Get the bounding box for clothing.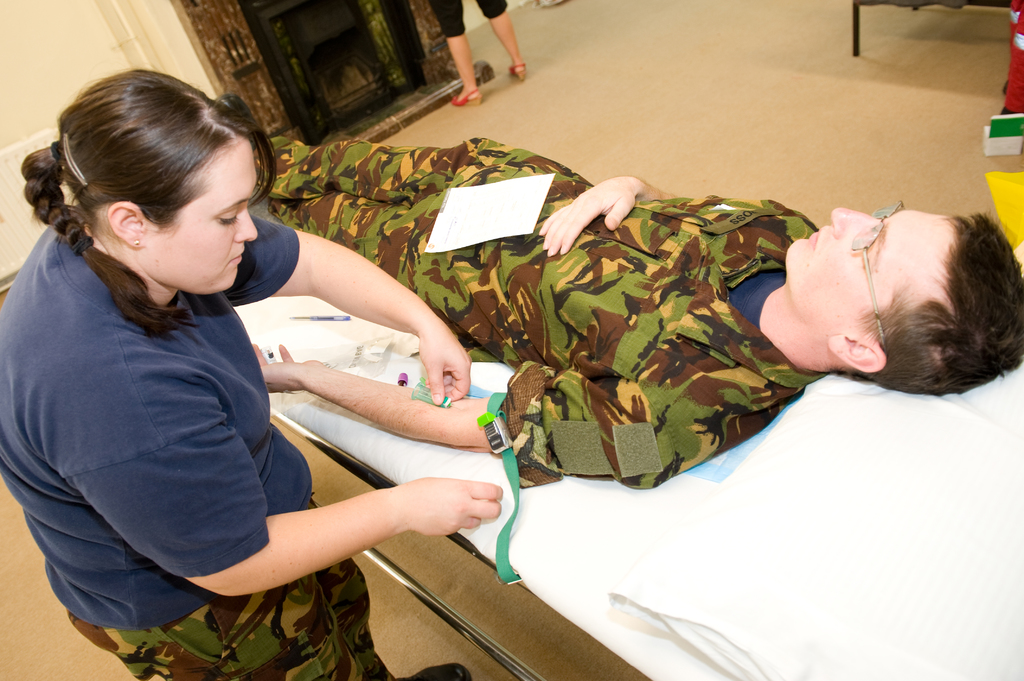
bbox=[6, 193, 431, 629].
